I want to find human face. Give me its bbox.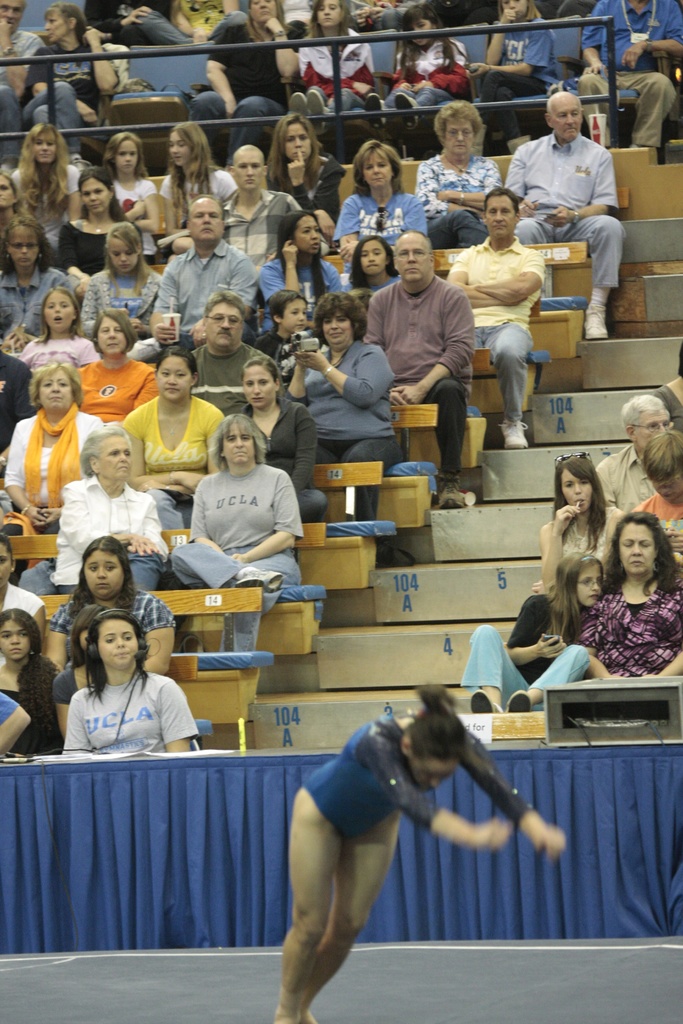
(left=45, top=361, right=74, bottom=413).
